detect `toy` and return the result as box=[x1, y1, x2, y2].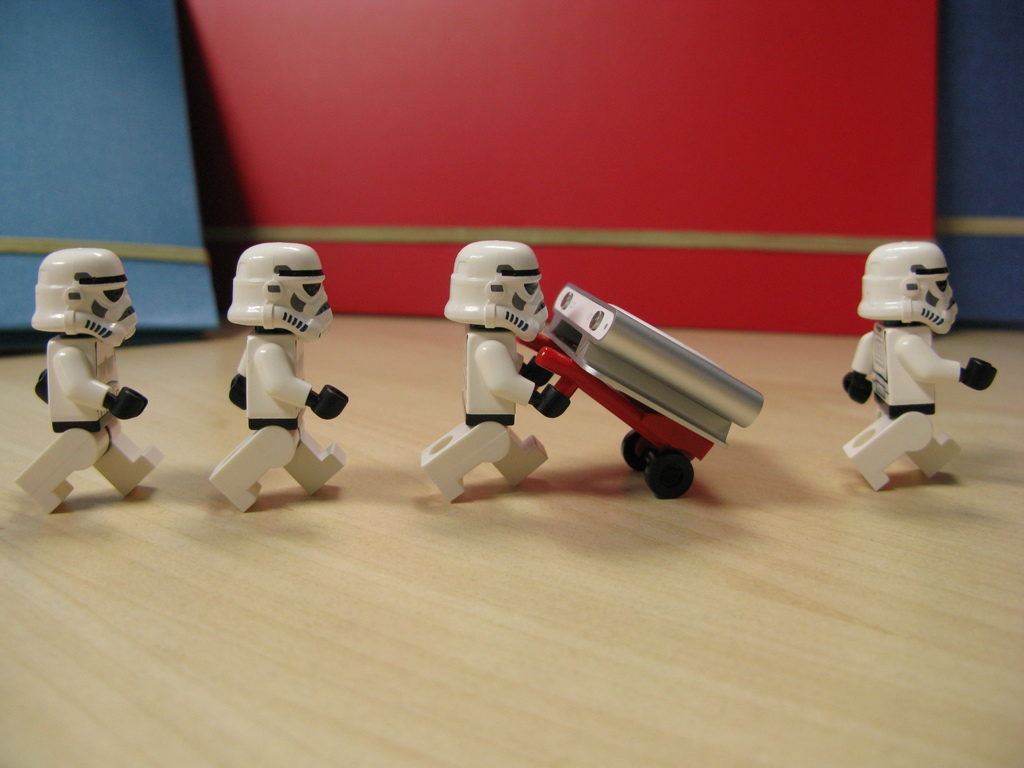
box=[535, 278, 772, 445].
